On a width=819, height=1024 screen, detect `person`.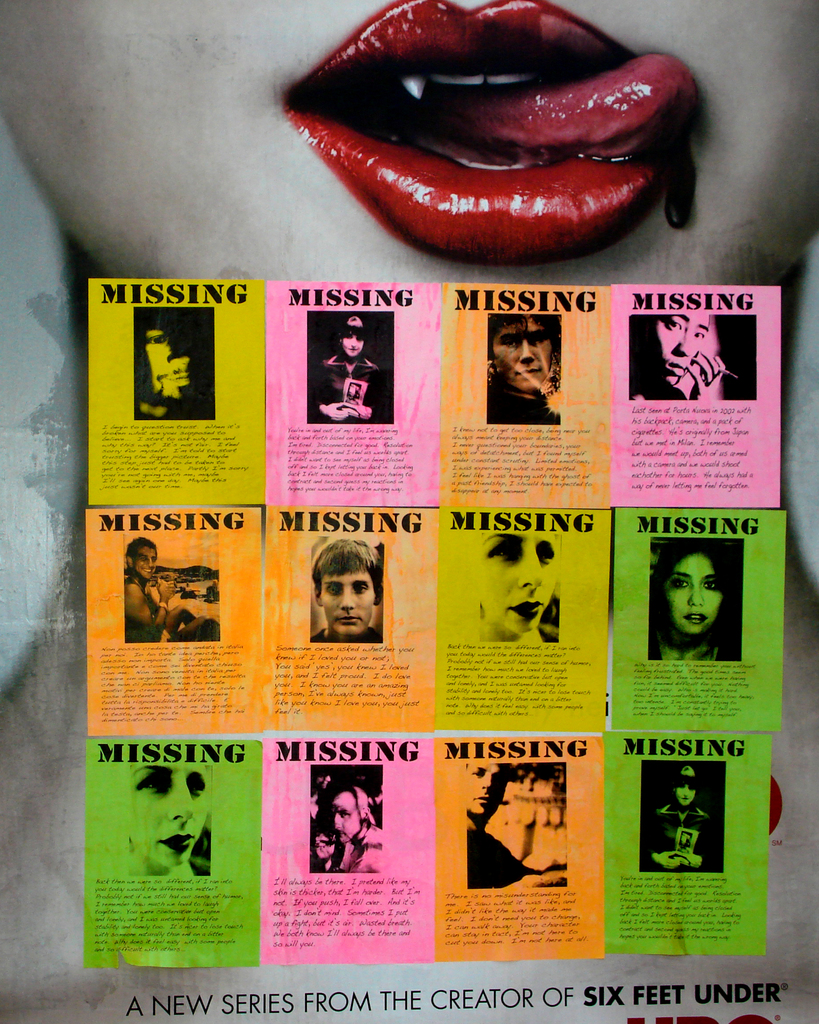
647,766,711,867.
